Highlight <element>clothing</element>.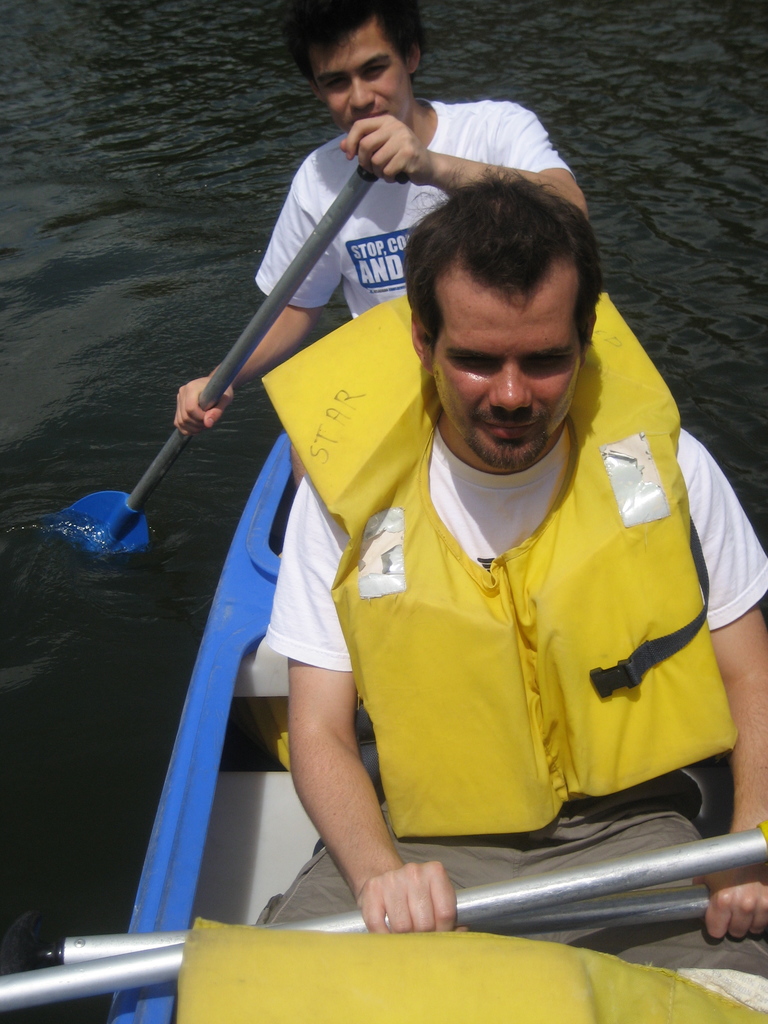
Highlighted region: box(266, 93, 572, 323).
